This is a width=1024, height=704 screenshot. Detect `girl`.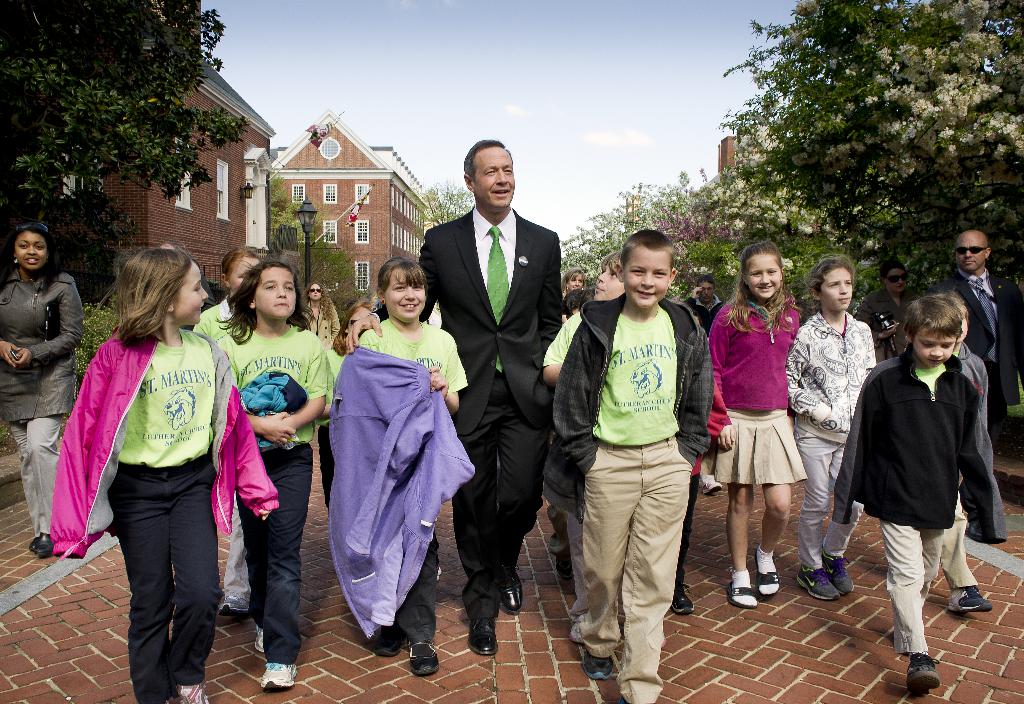
0:223:86:558.
